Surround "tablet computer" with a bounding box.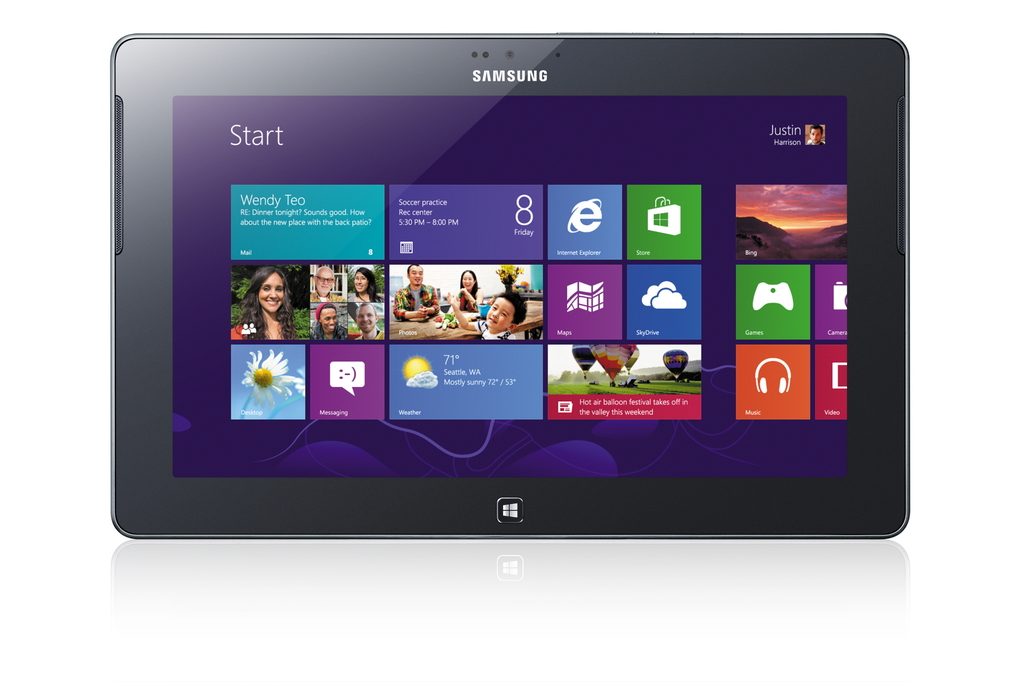
(x1=109, y1=31, x2=909, y2=540).
